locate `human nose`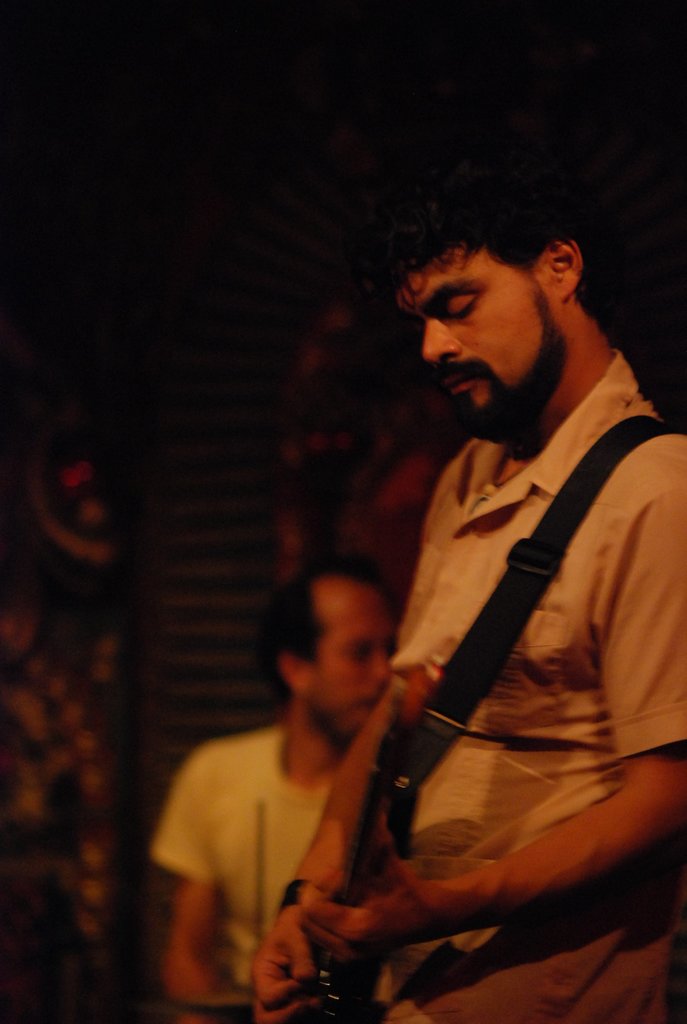
<box>422,310,458,367</box>
